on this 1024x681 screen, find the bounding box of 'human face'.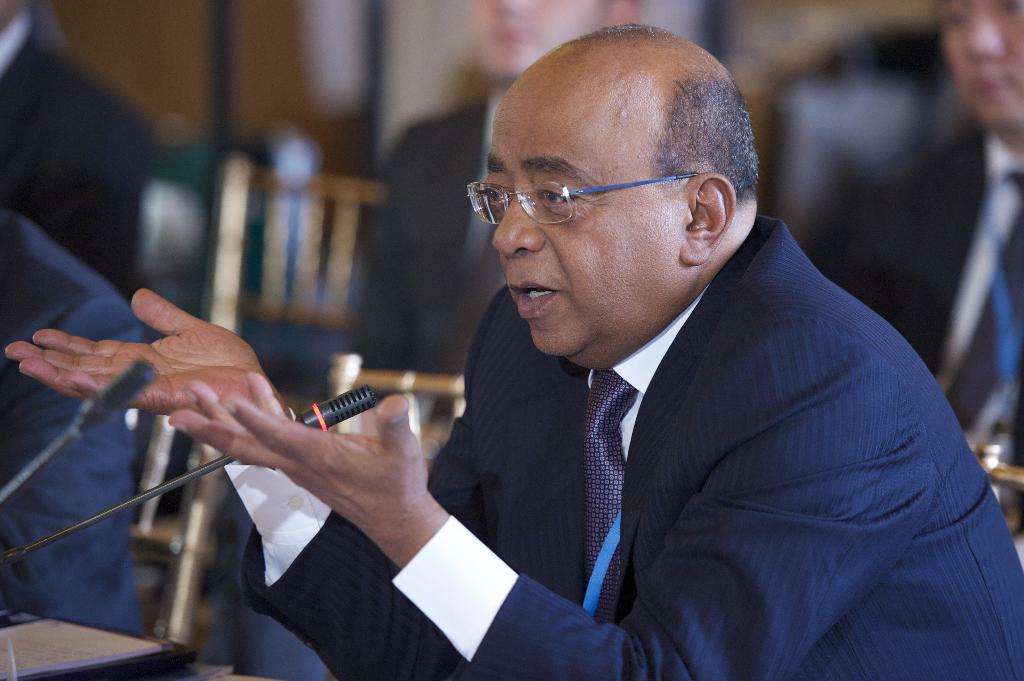
Bounding box: [left=467, top=0, right=595, bottom=80].
